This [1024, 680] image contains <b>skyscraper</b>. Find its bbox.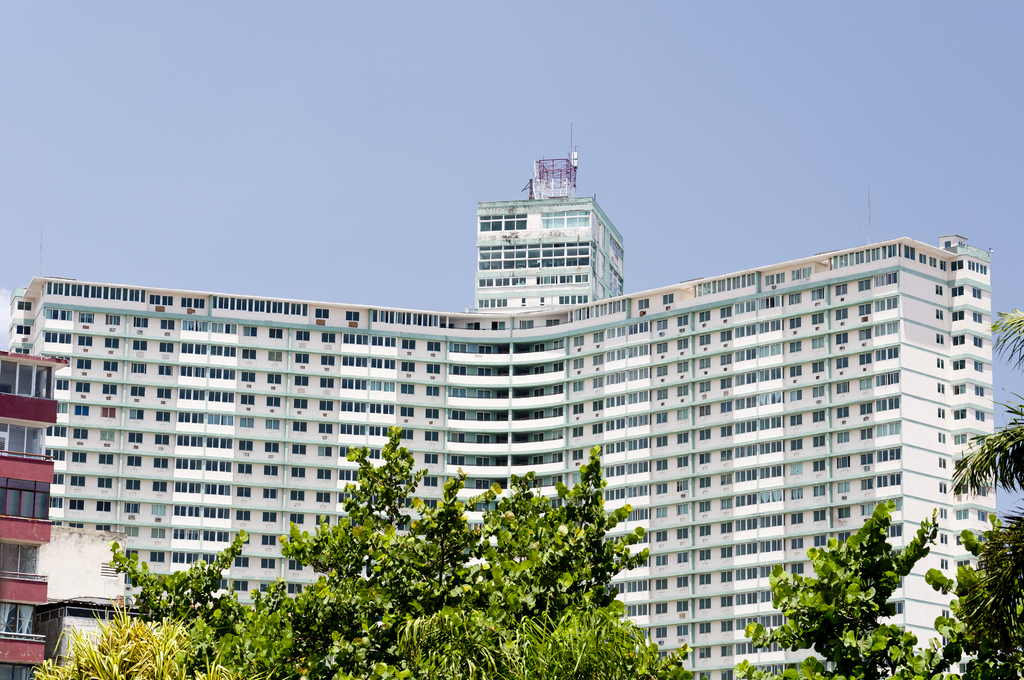
box=[0, 344, 75, 679].
